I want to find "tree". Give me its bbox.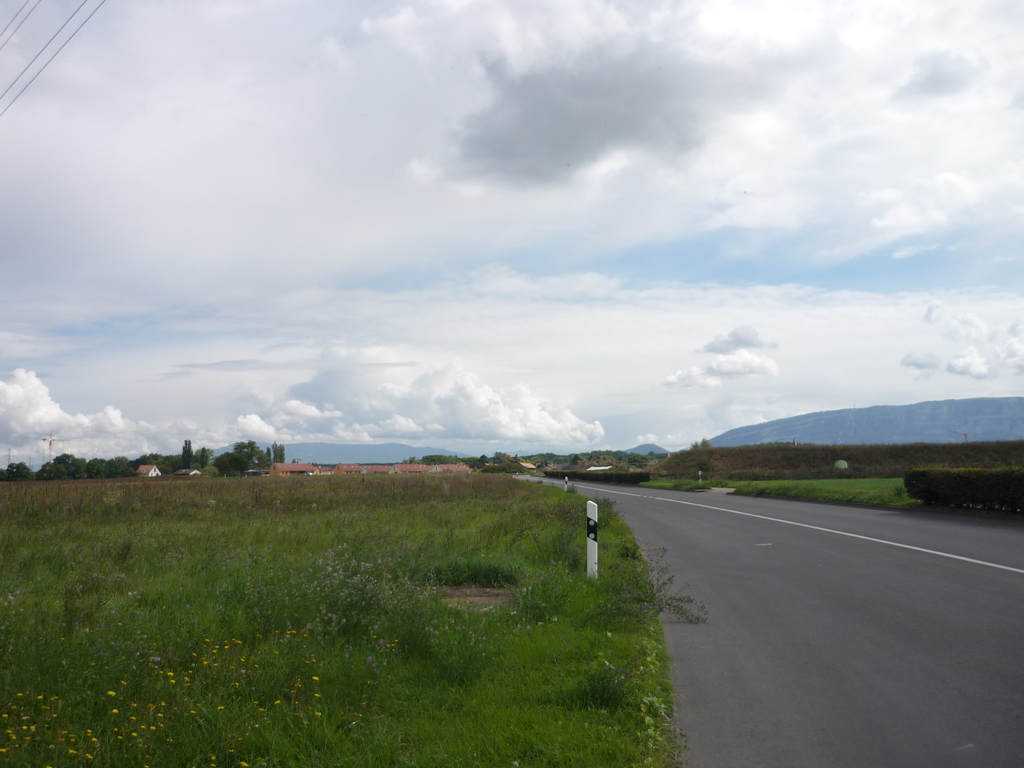
bbox(687, 442, 711, 480).
